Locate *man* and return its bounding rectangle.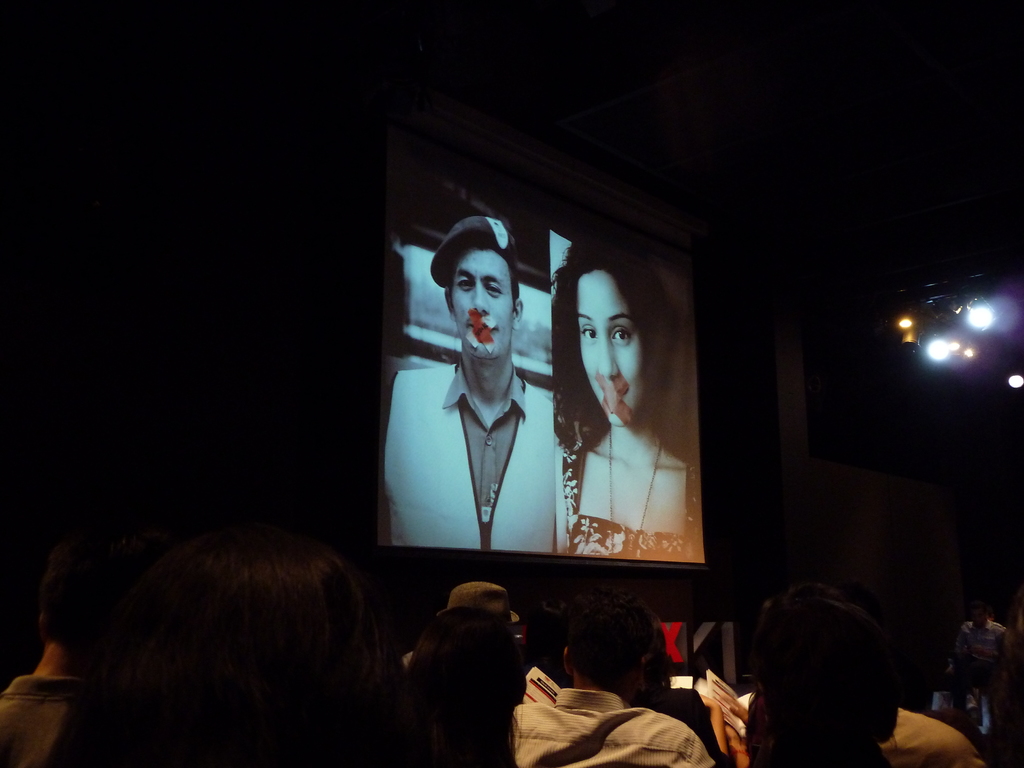
[442, 581, 536, 655].
